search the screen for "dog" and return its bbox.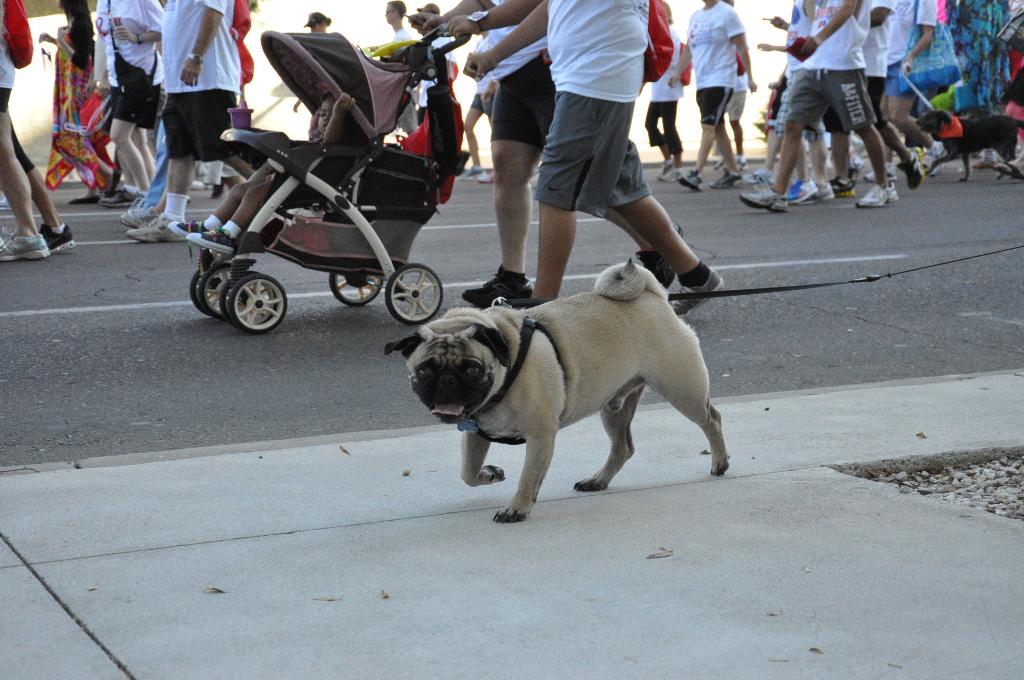
Found: 917 106 1023 187.
